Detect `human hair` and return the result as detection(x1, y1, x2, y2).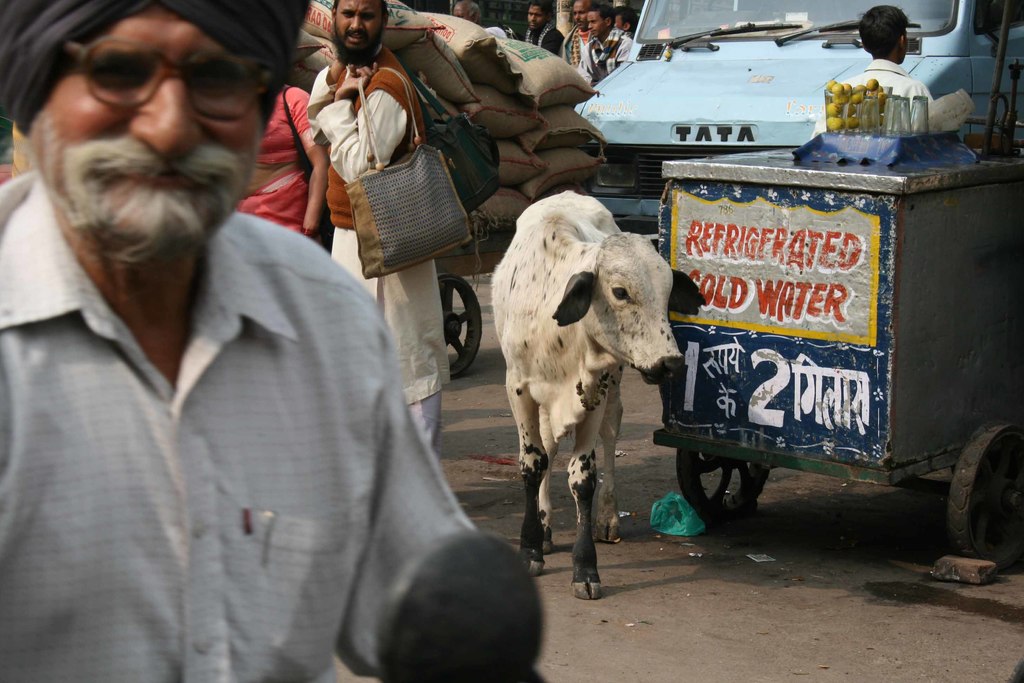
detection(616, 7, 639, 24).
